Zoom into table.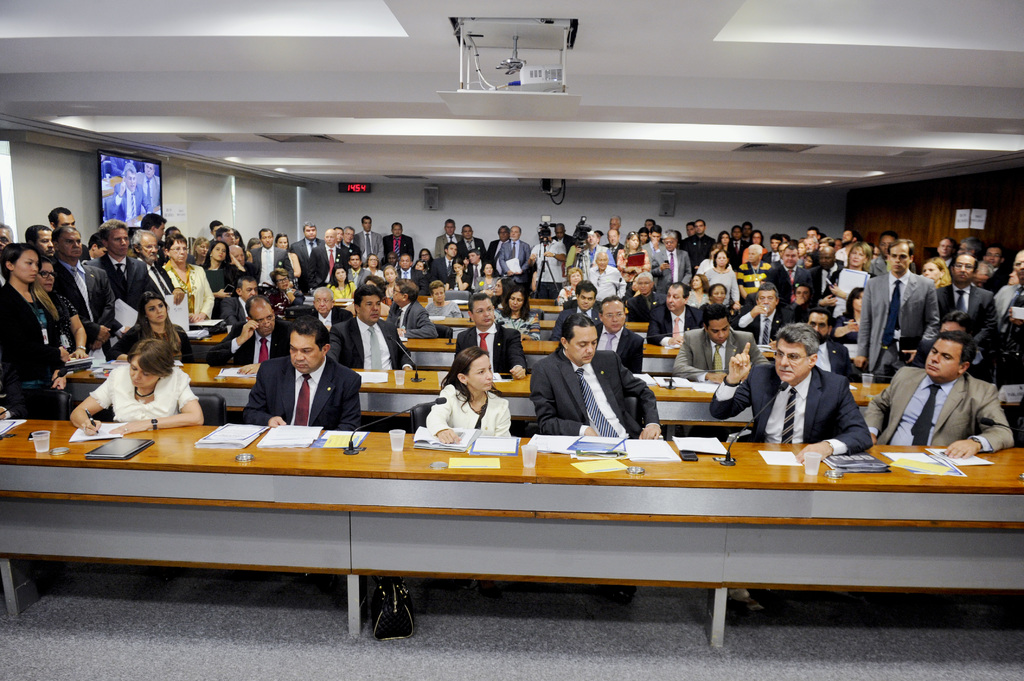
Zoom target: (left=65, top=369, right=892, bottom=431).
